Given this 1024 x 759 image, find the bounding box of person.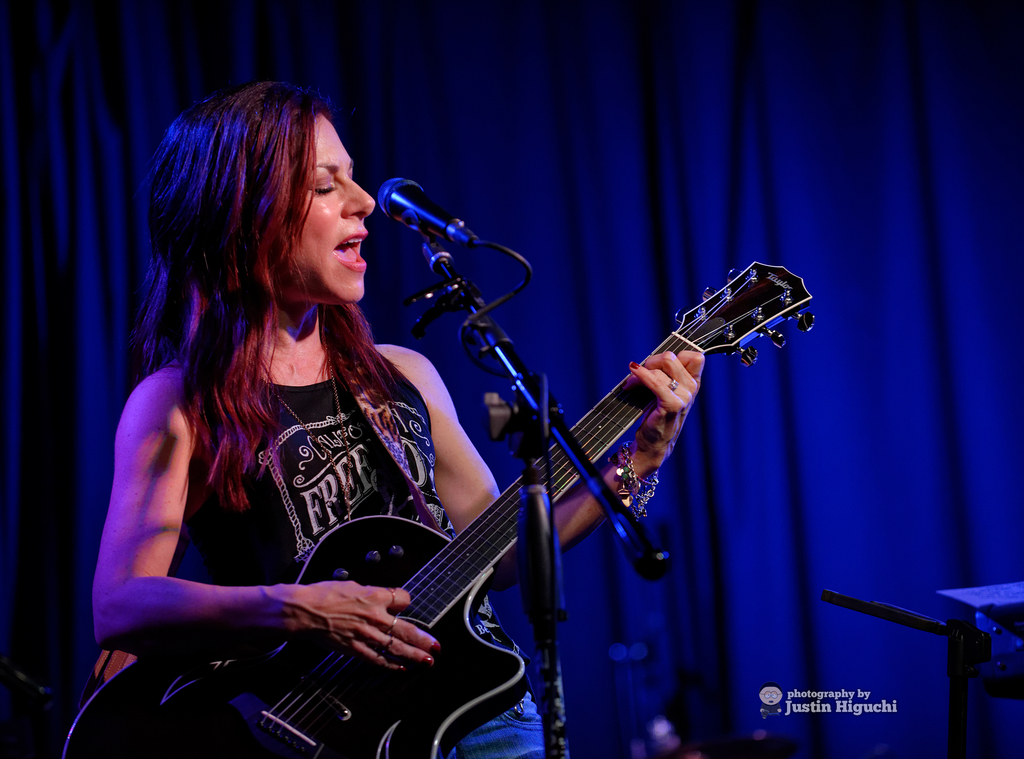
(92, 74, 705, 758).
